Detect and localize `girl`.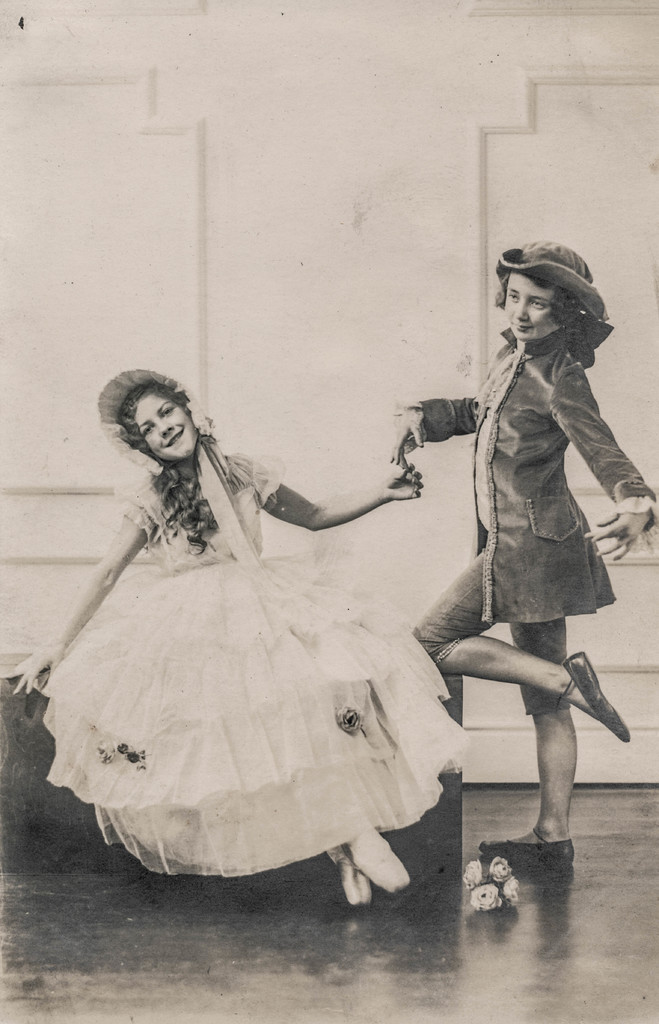
Localized at [x1=8, y1=371, x2=465, y2=902].
